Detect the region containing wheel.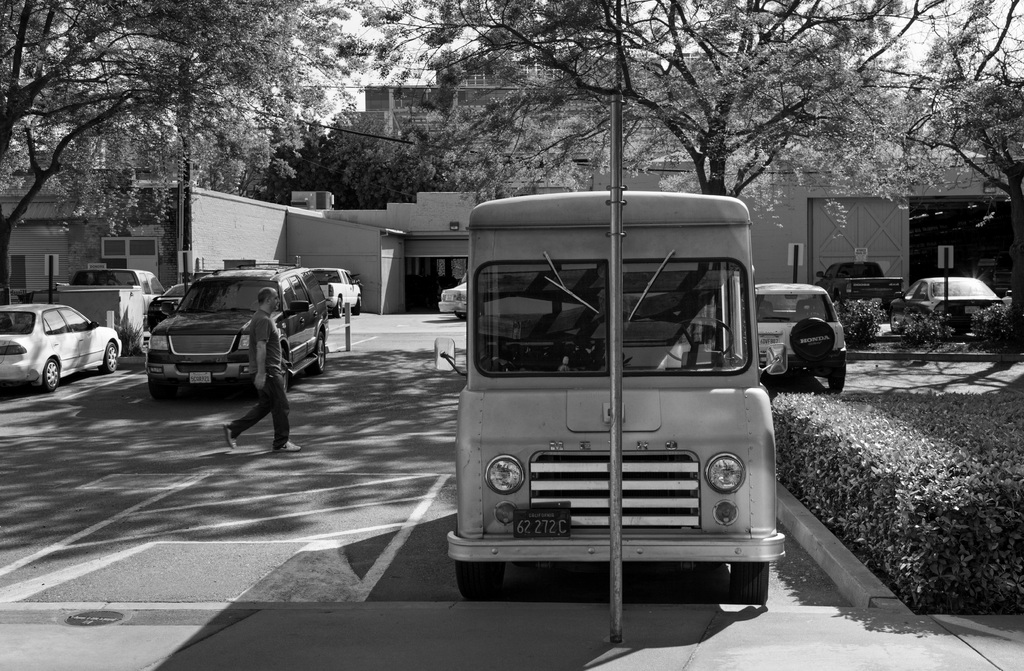
crop(455, 314, 464, 319).
